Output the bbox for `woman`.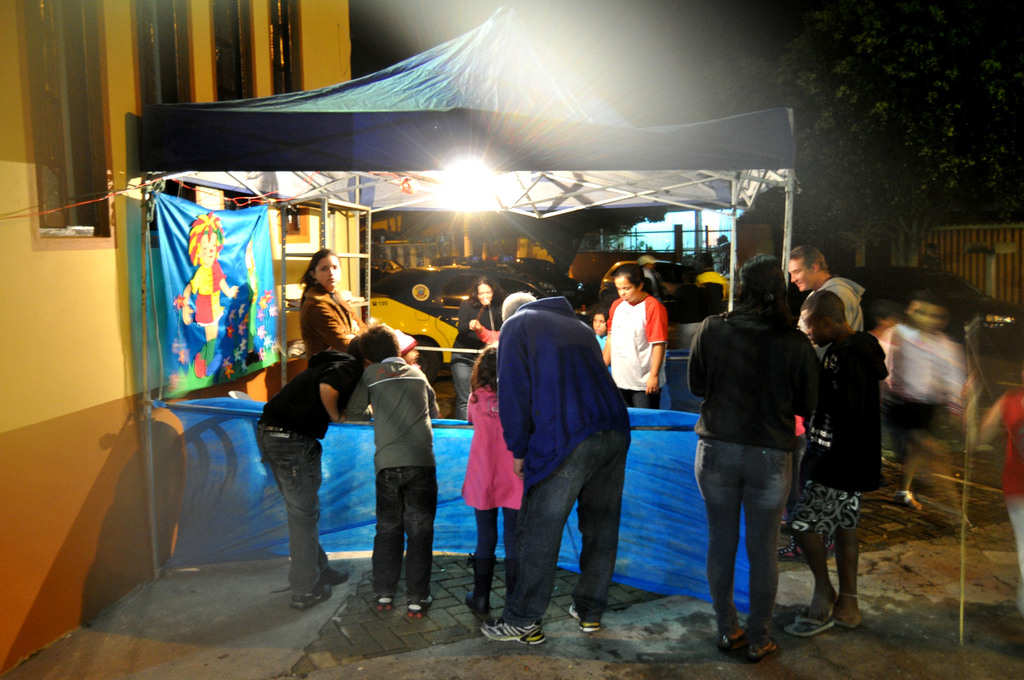
x1=450 y1=275 x2=508 y2=416.
